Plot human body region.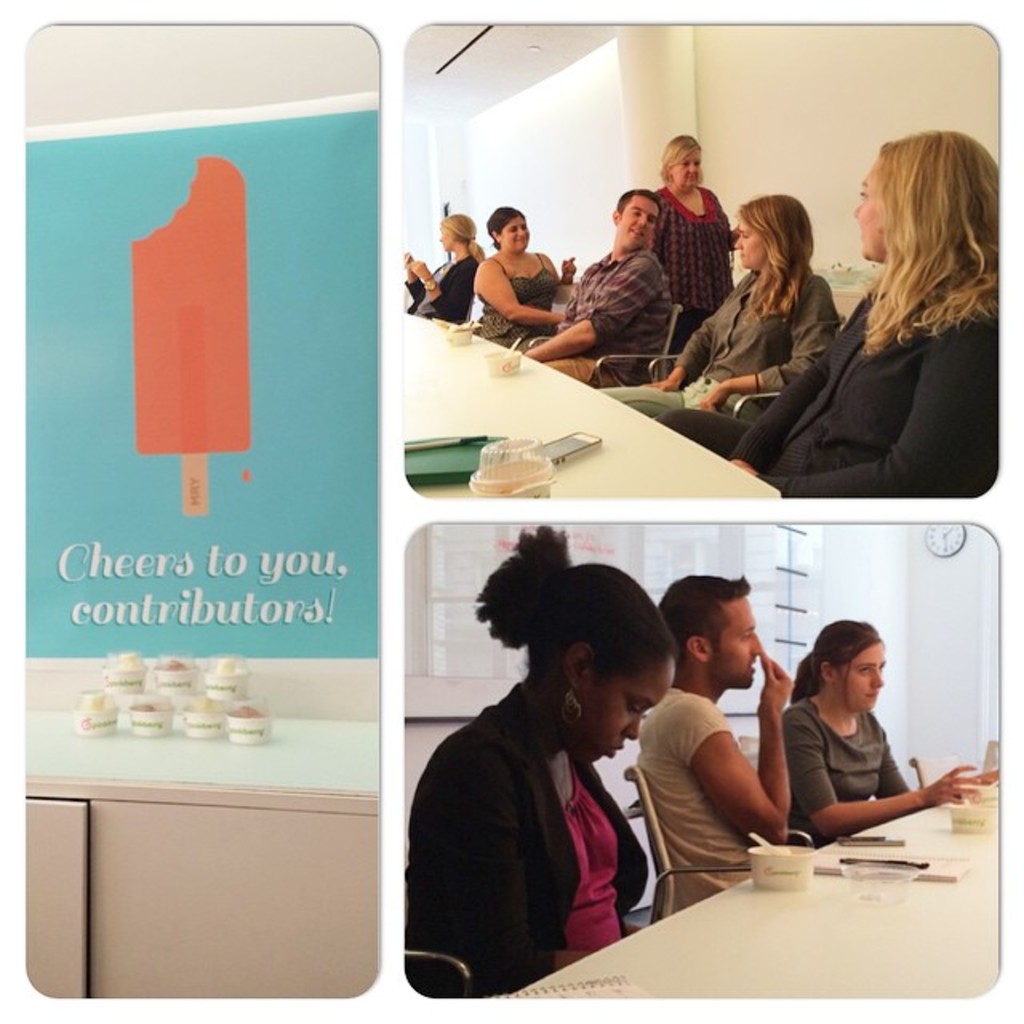
Plotted at [656, 178, 725, 349].
